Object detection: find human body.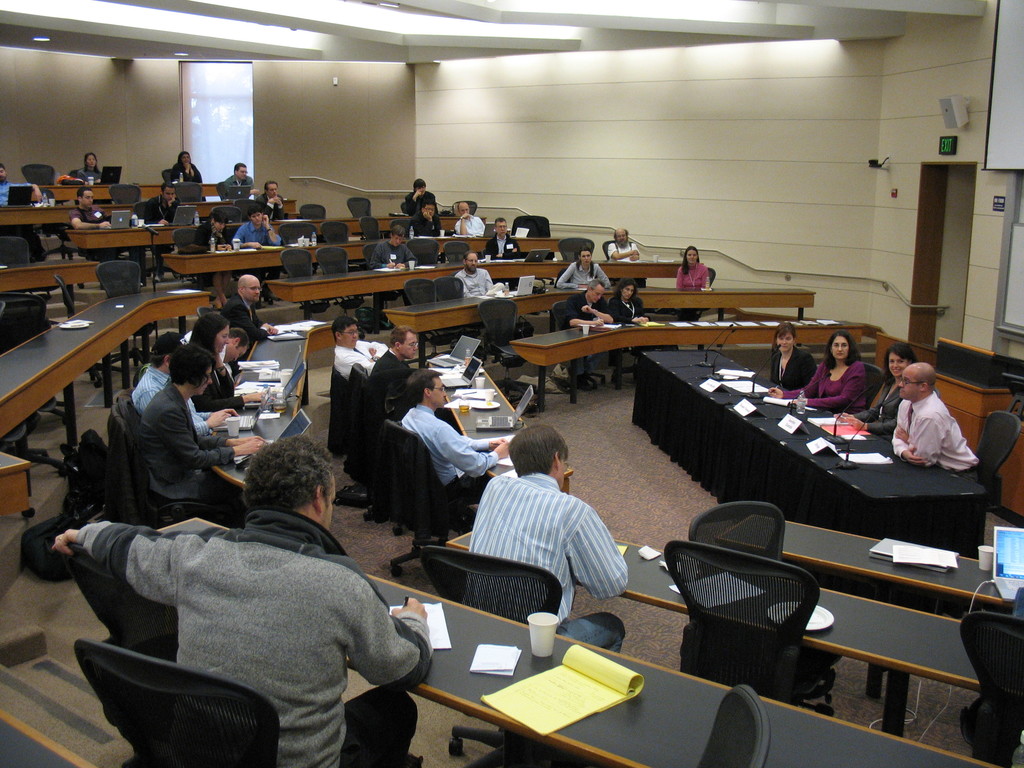
bbox=(221, 173, 262, 200).
